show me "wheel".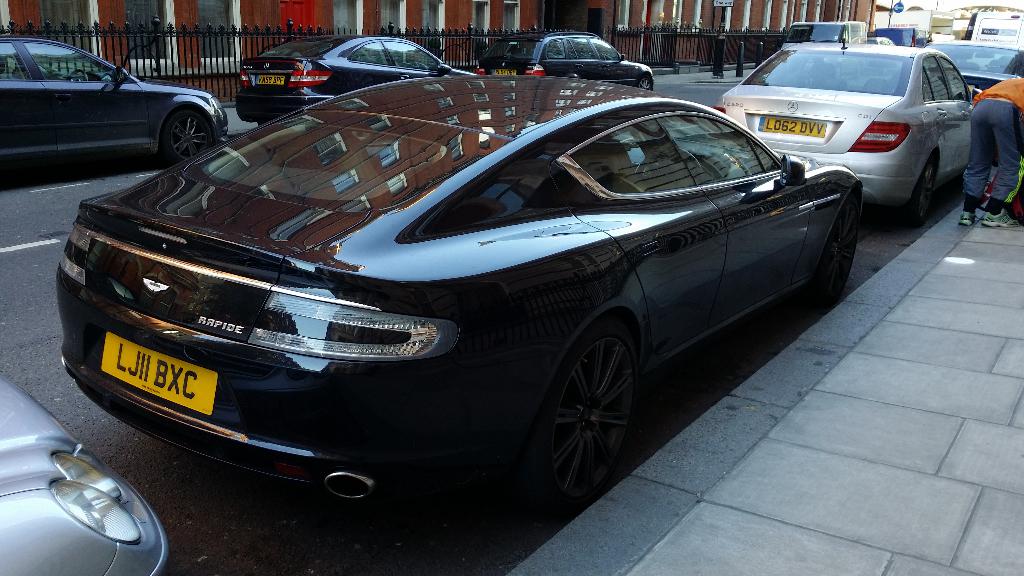
"wheel" is here: locate(906, 159, 937, 222).
